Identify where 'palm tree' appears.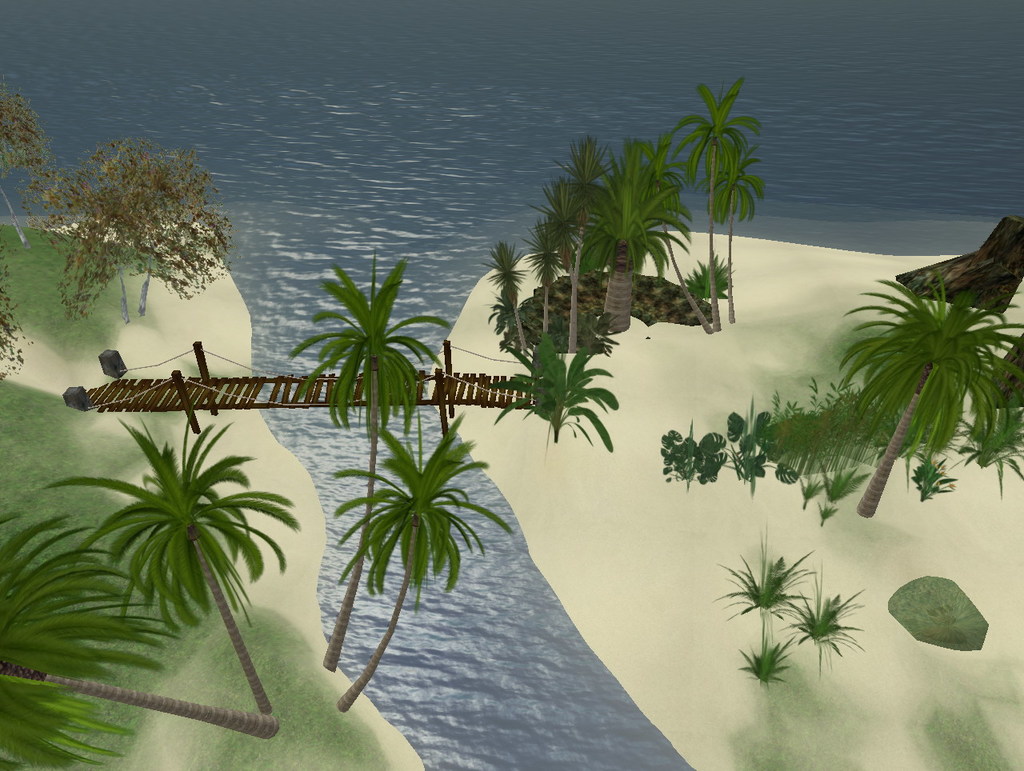
Appears at {"x1": 839, "y1": 257, "x2": 1023, "y2": 521}.
